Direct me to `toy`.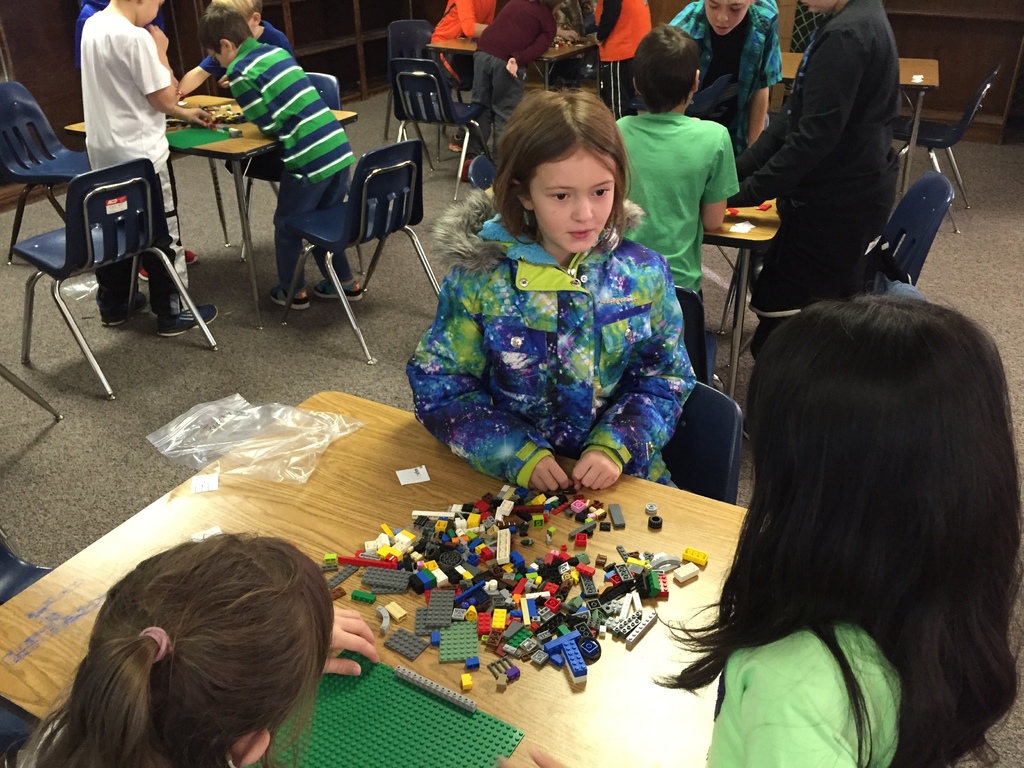
Direction: box(575, 534, 588, 545).
